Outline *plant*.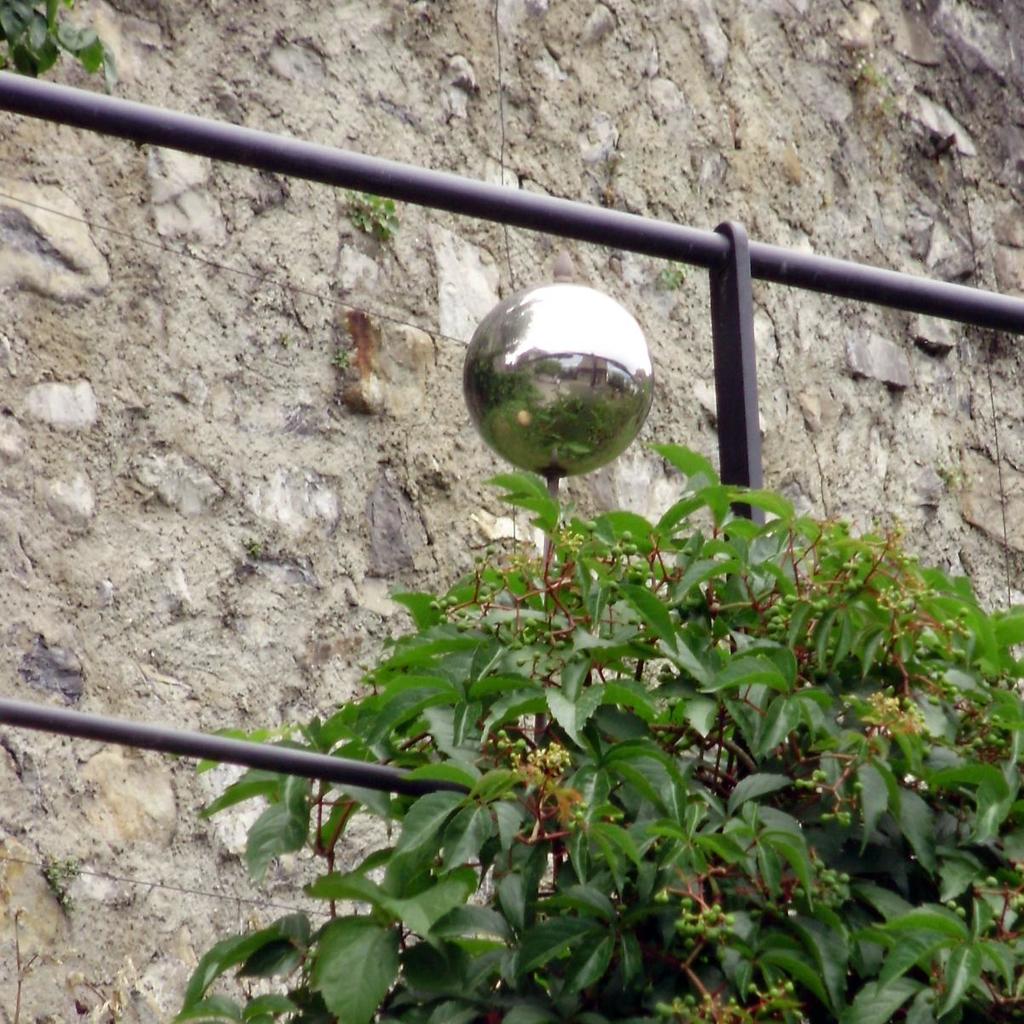
Outline: Rect(340, 190, 400, 239).
